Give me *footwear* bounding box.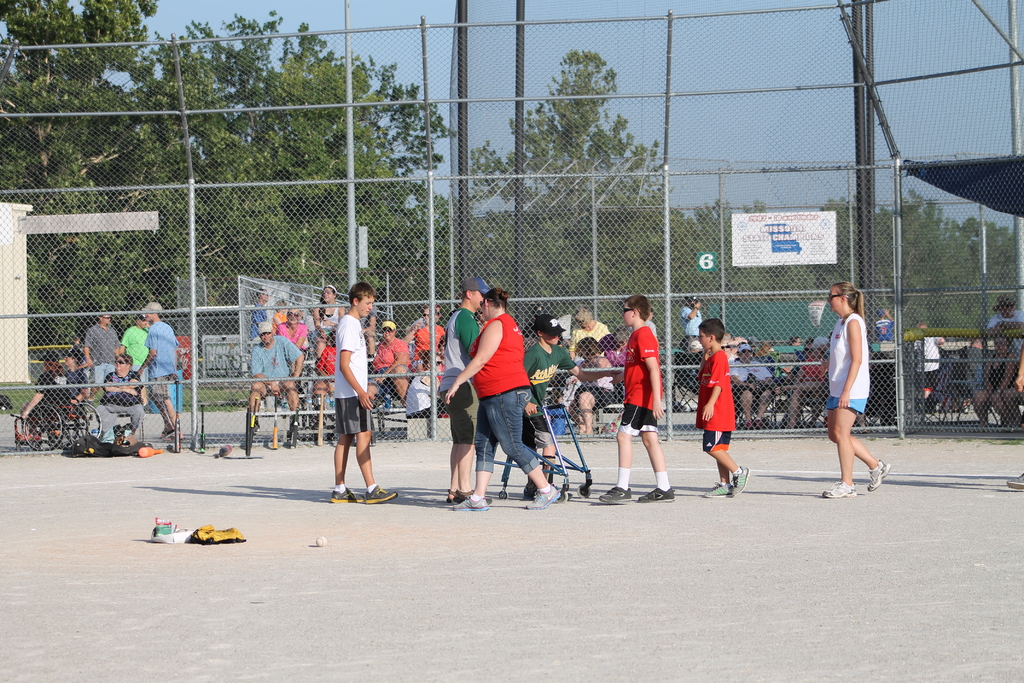
bbox(868, 457, 892, 490).
